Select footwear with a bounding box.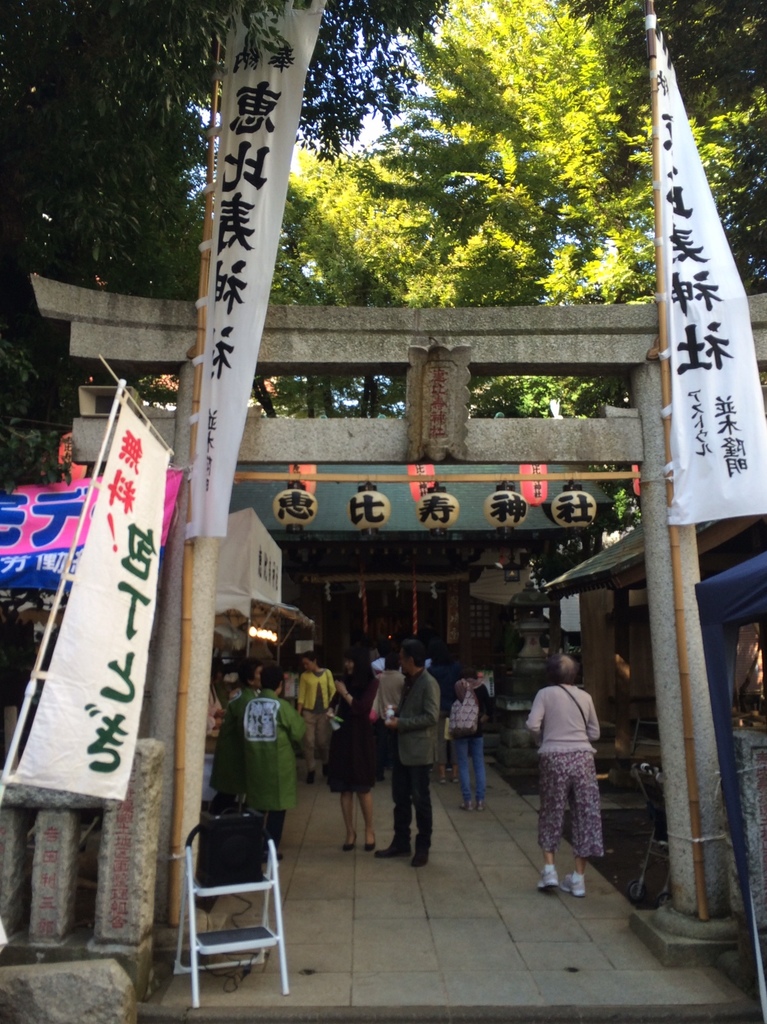
[343,829,355,852].
